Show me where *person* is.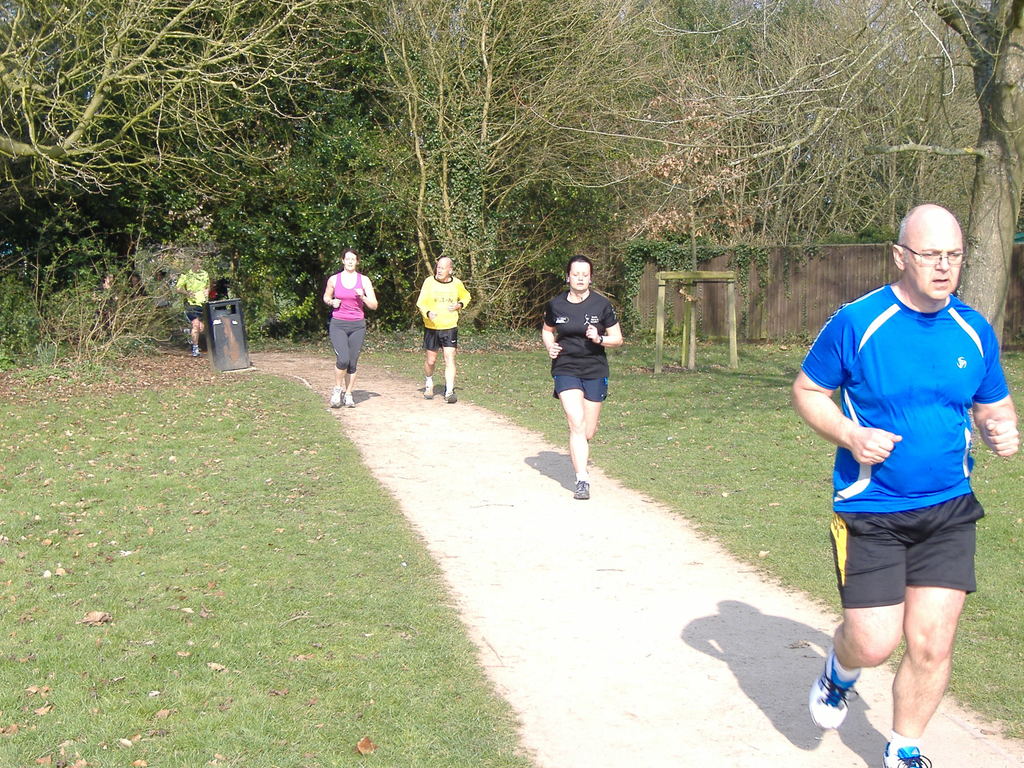
*person* is at (left=173, top=253, right=206, bottom=355).
